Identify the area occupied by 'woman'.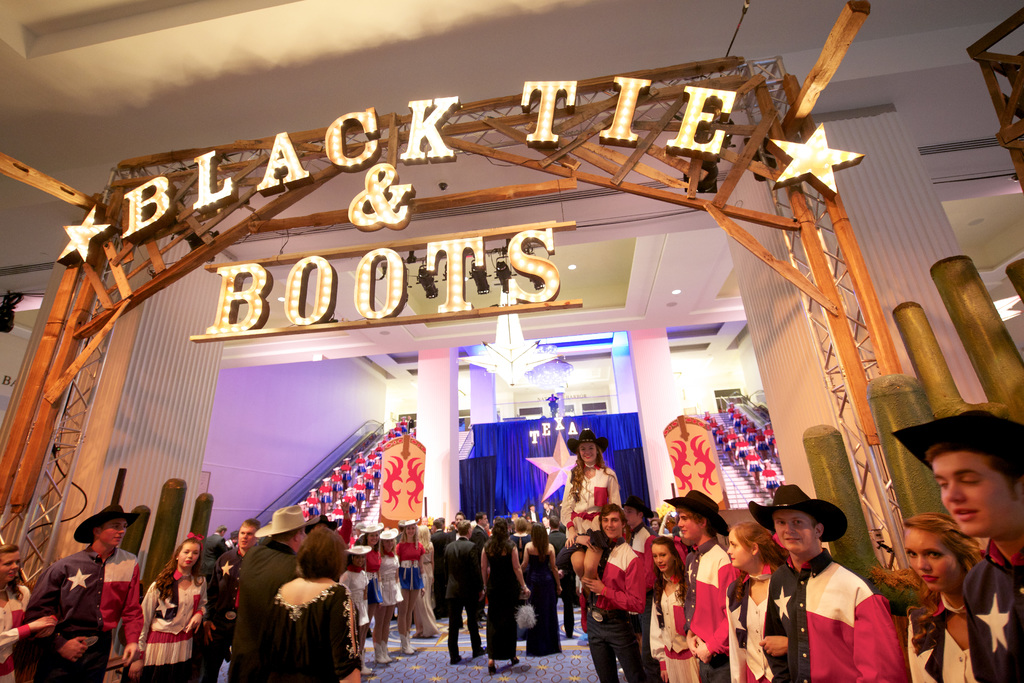
Area: [649, 519, 660, 533].
